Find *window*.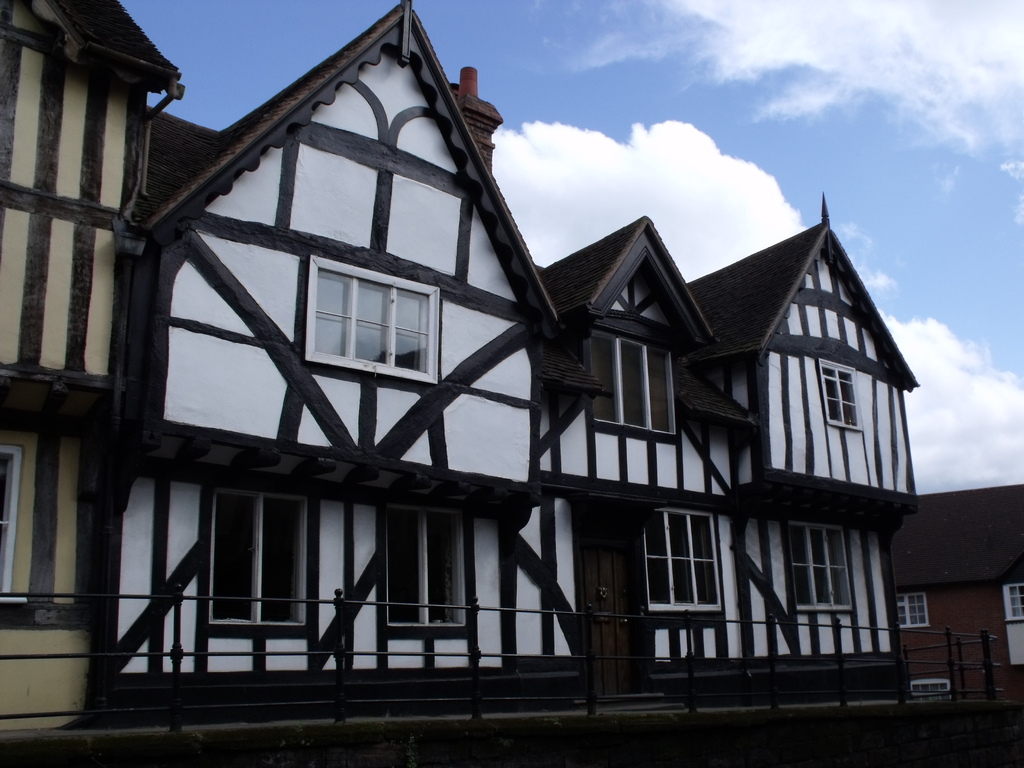
[x1=309, y1=257, x2=445, y2=387].
